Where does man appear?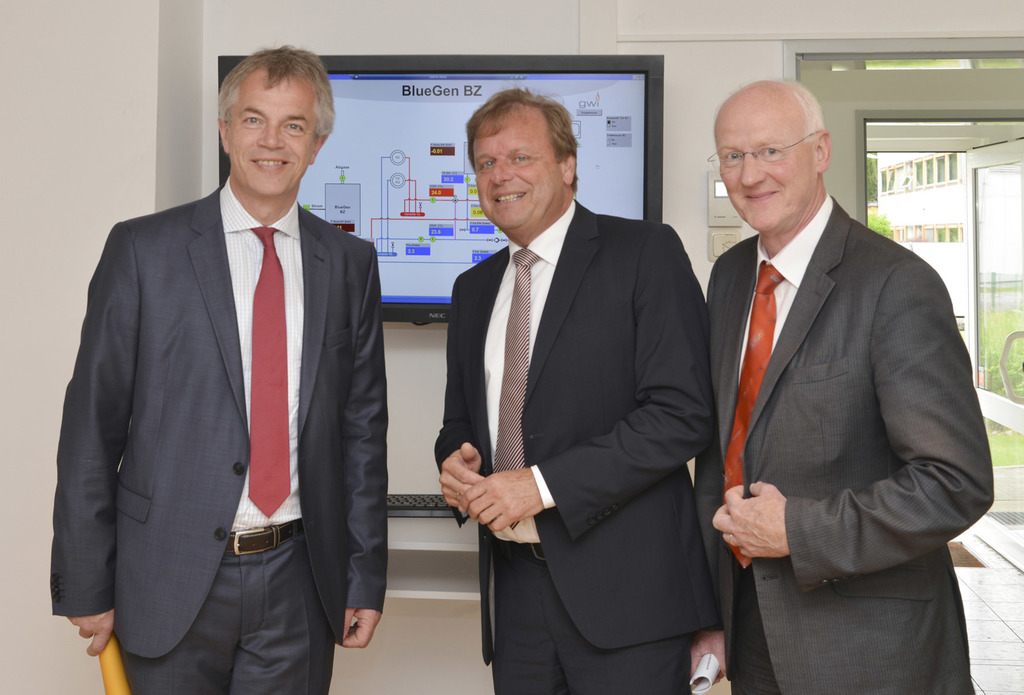
Appears at {"left": 430, "top": 86, "right": 715, "bottom": 694}.
